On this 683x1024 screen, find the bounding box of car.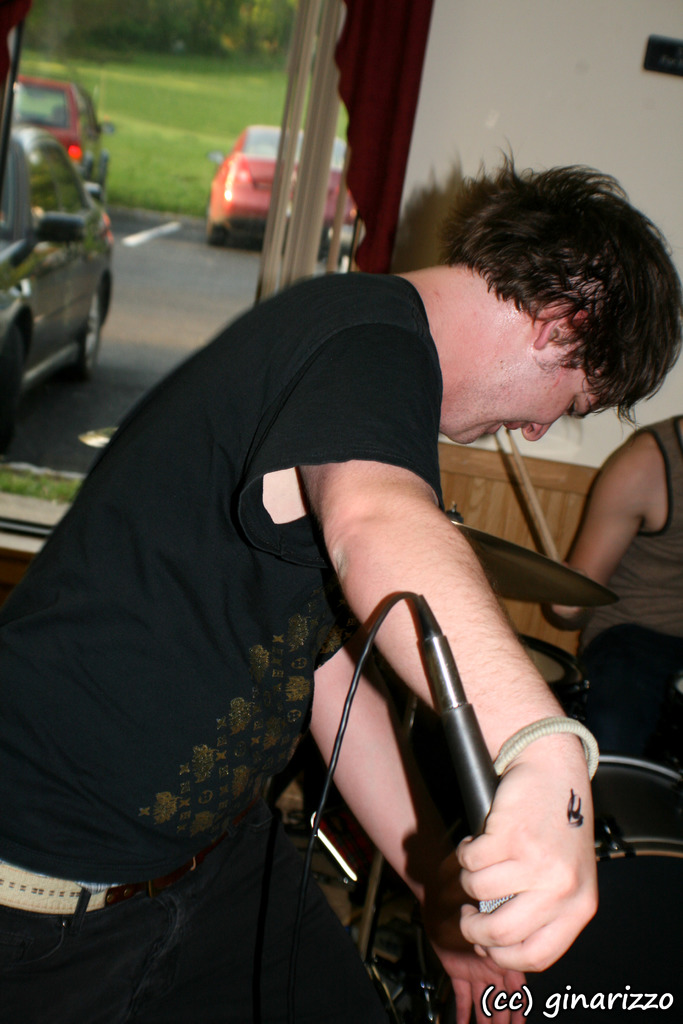
Bounding box: {"left": 195, "top": 118, "right": 363, "bottom": 248}.
